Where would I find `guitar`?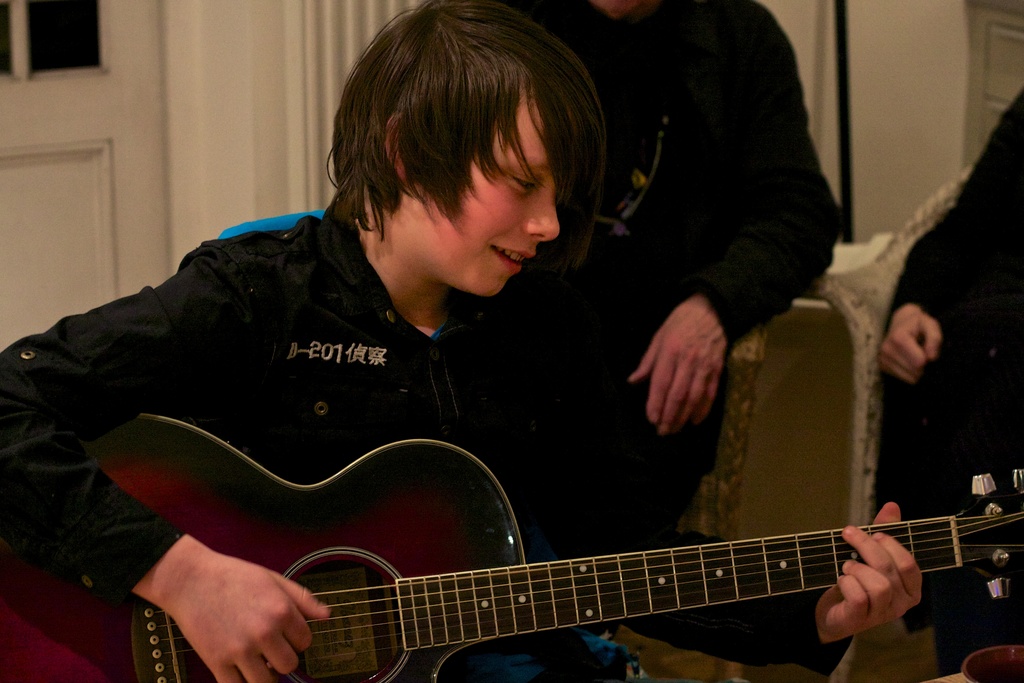
At bbox=[0, 411, 1023, 682].
